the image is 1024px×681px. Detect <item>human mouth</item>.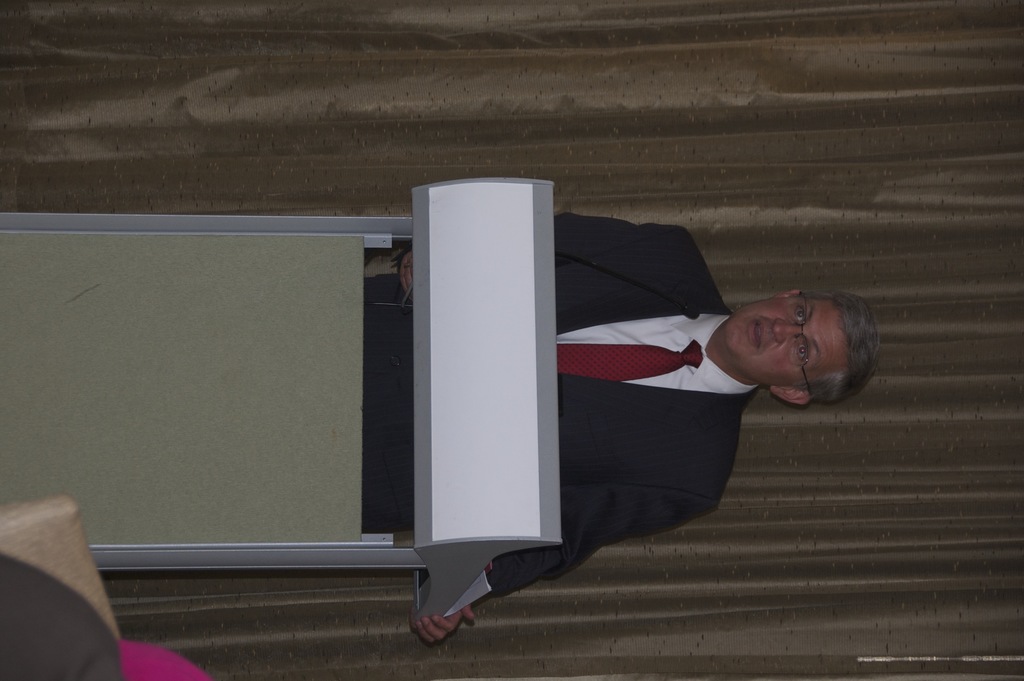
Detection: {"left": 751, "top": 320, "right": 763, "bottom": 347}.
